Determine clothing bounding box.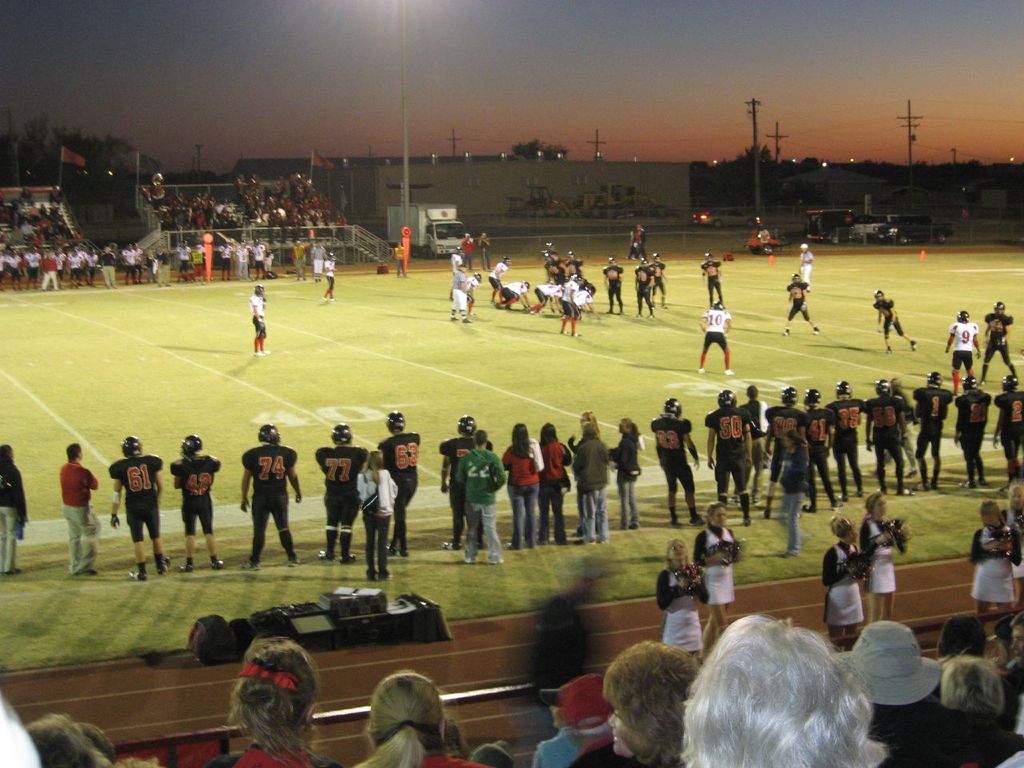
Determined: (313, 443, 366, 525).
